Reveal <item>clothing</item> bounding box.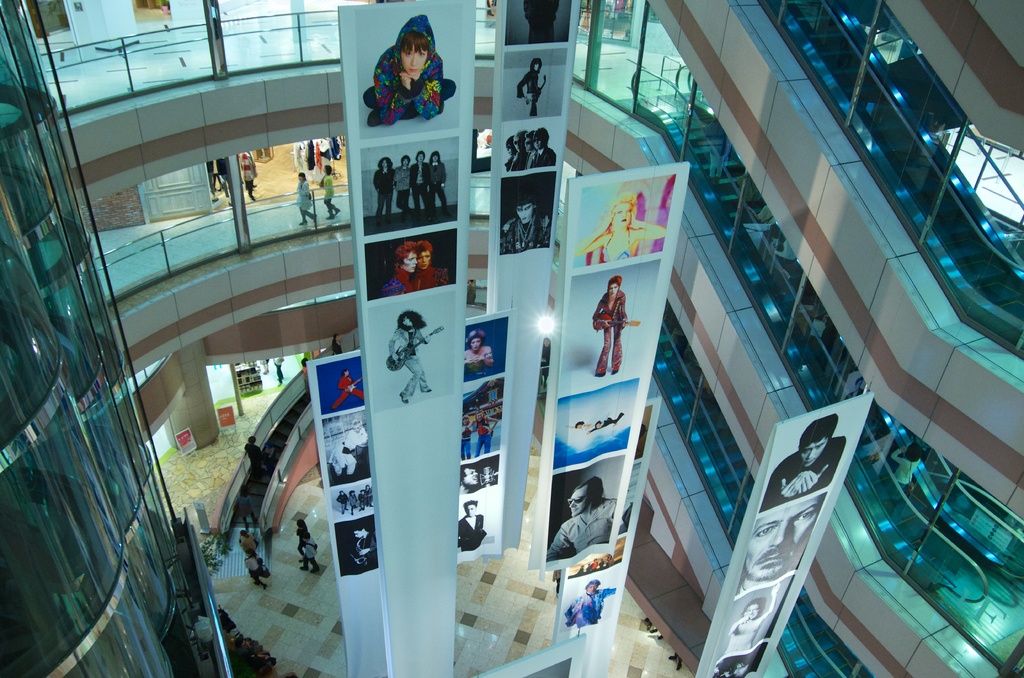
Revealed: select_region(772, 244, 794, 265).
